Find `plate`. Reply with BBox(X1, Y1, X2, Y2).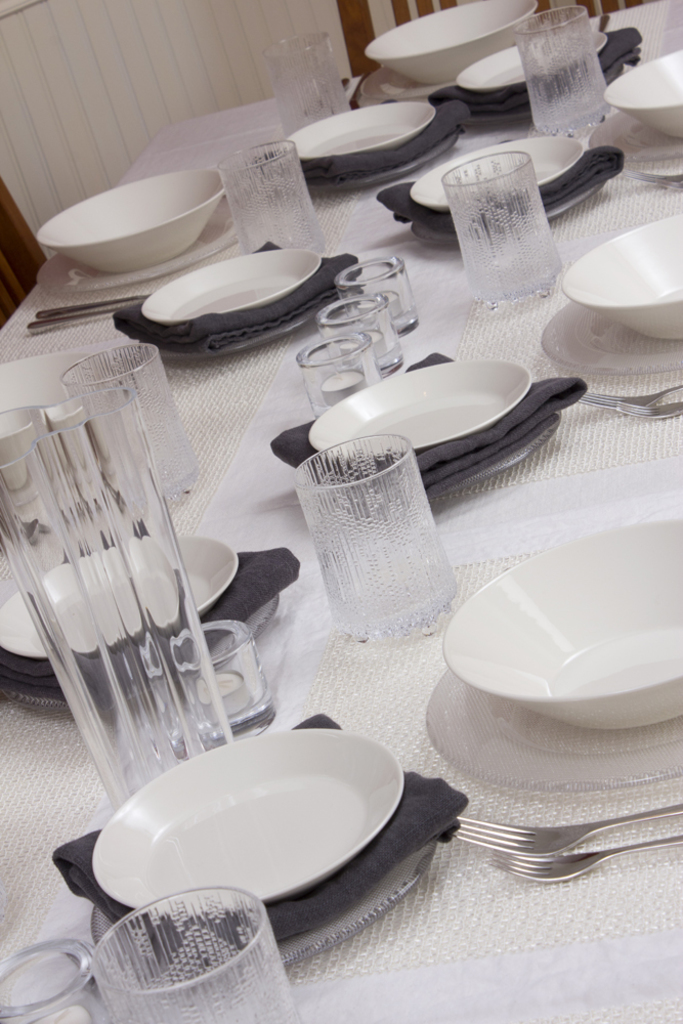
BBox(141, 301, 322, 357).
